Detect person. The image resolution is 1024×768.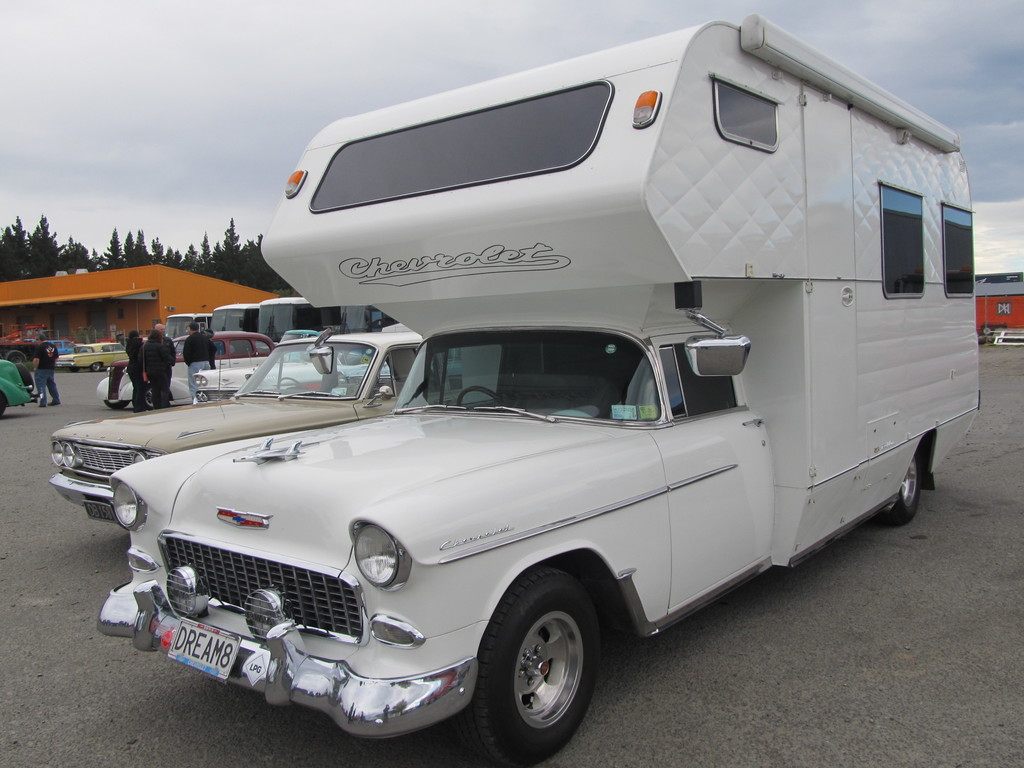
32 330 65 408.
